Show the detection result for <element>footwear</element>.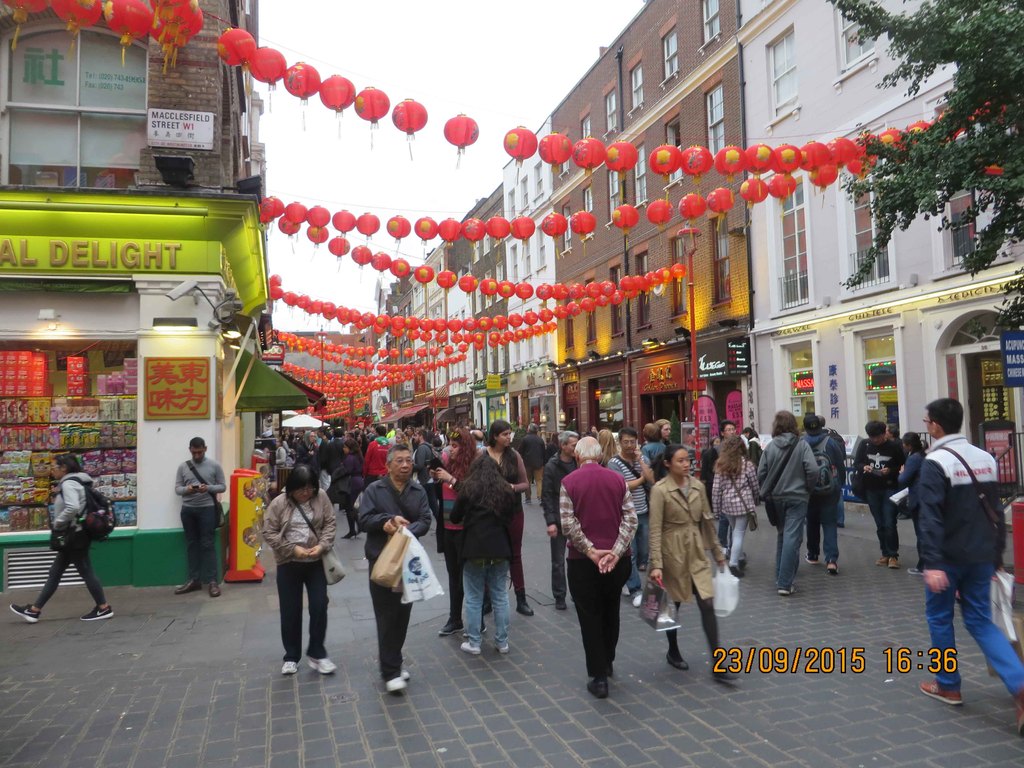
x1=632 y1=593 x2=643 y2=607.
